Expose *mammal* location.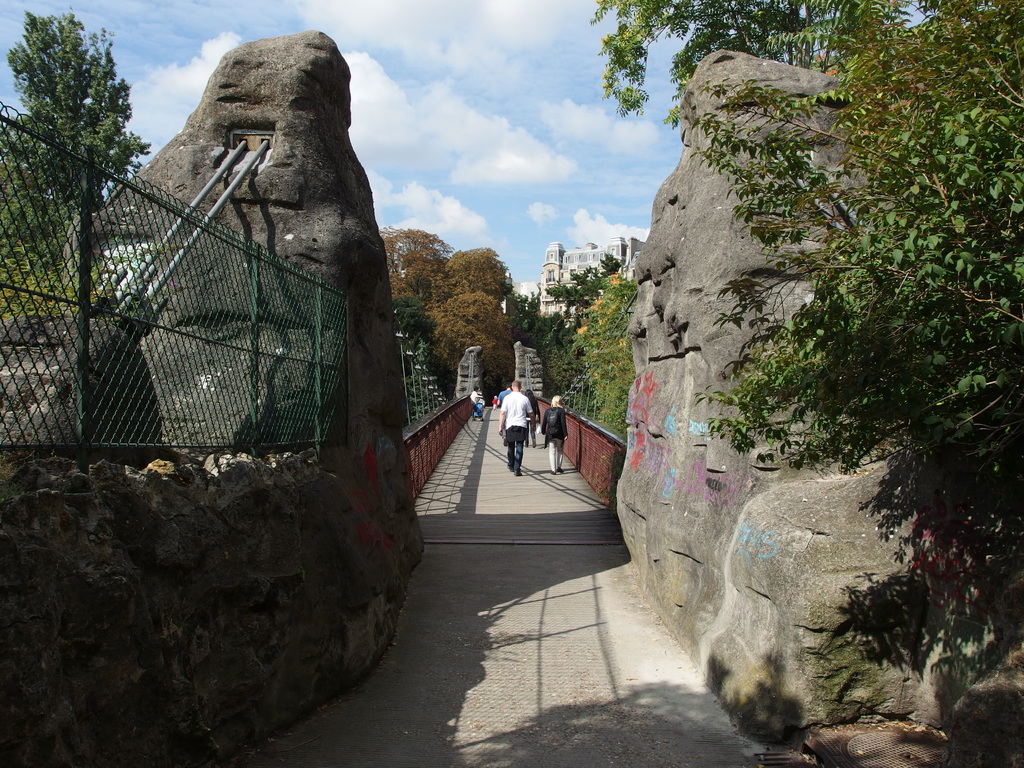
Exposed at 540:392:569:475.
